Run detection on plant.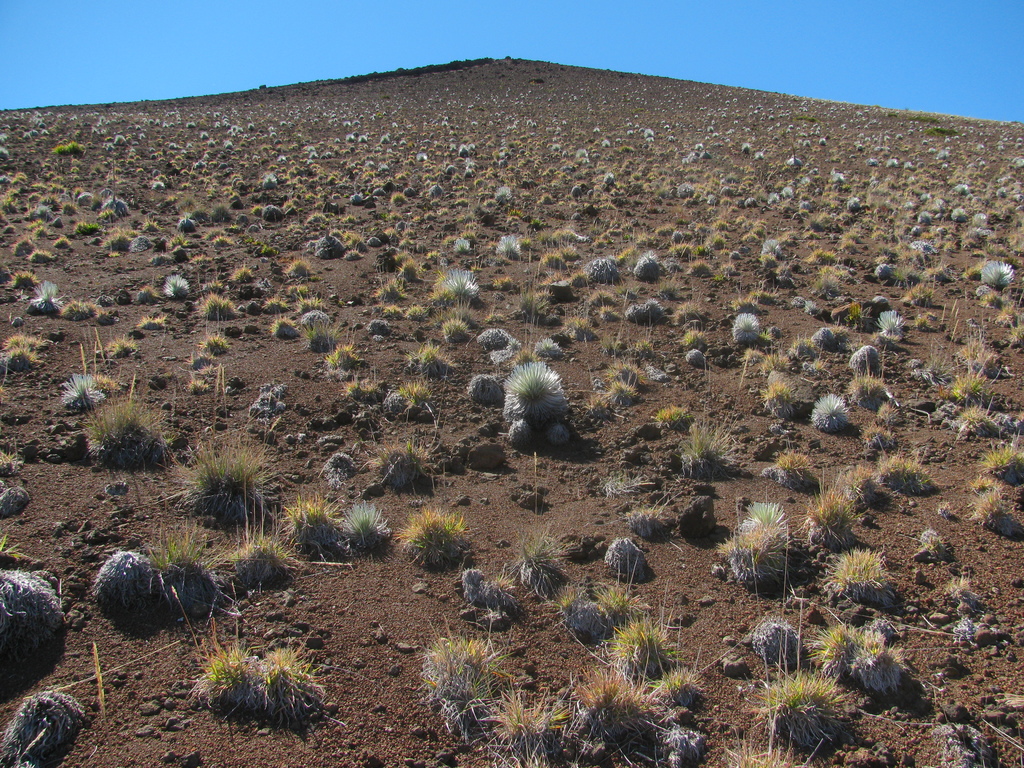
Result: <box>58,296,96,324</box>.
